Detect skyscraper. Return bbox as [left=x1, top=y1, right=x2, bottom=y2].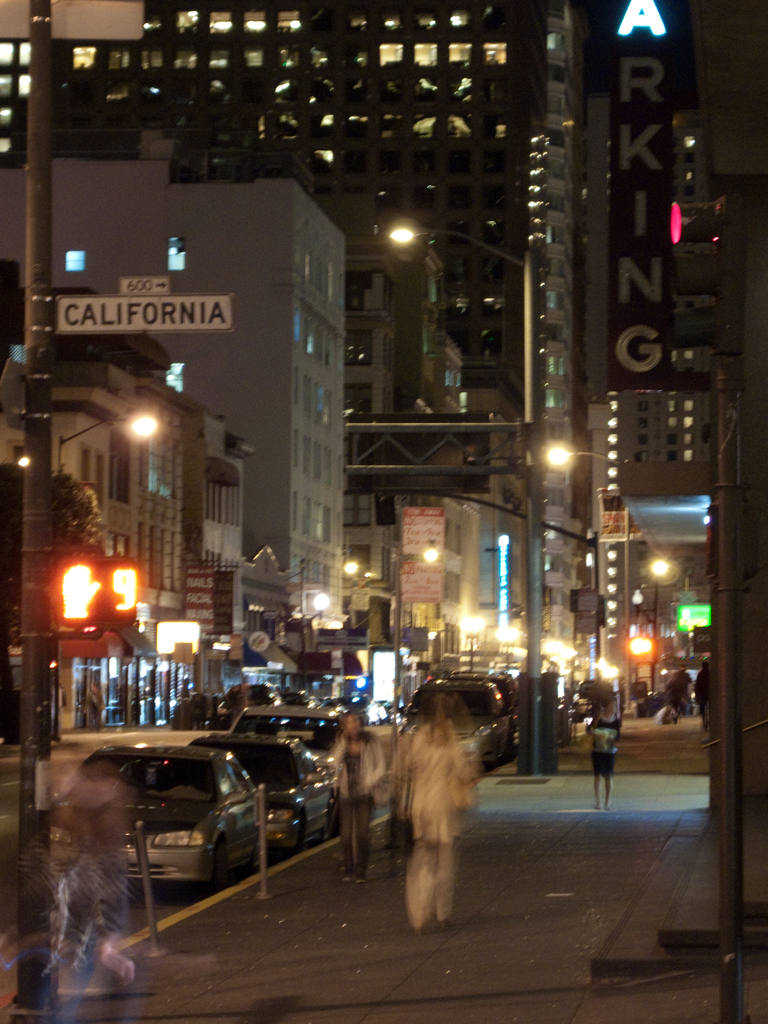
[left=0, top=262, right=257, bottom=755].
